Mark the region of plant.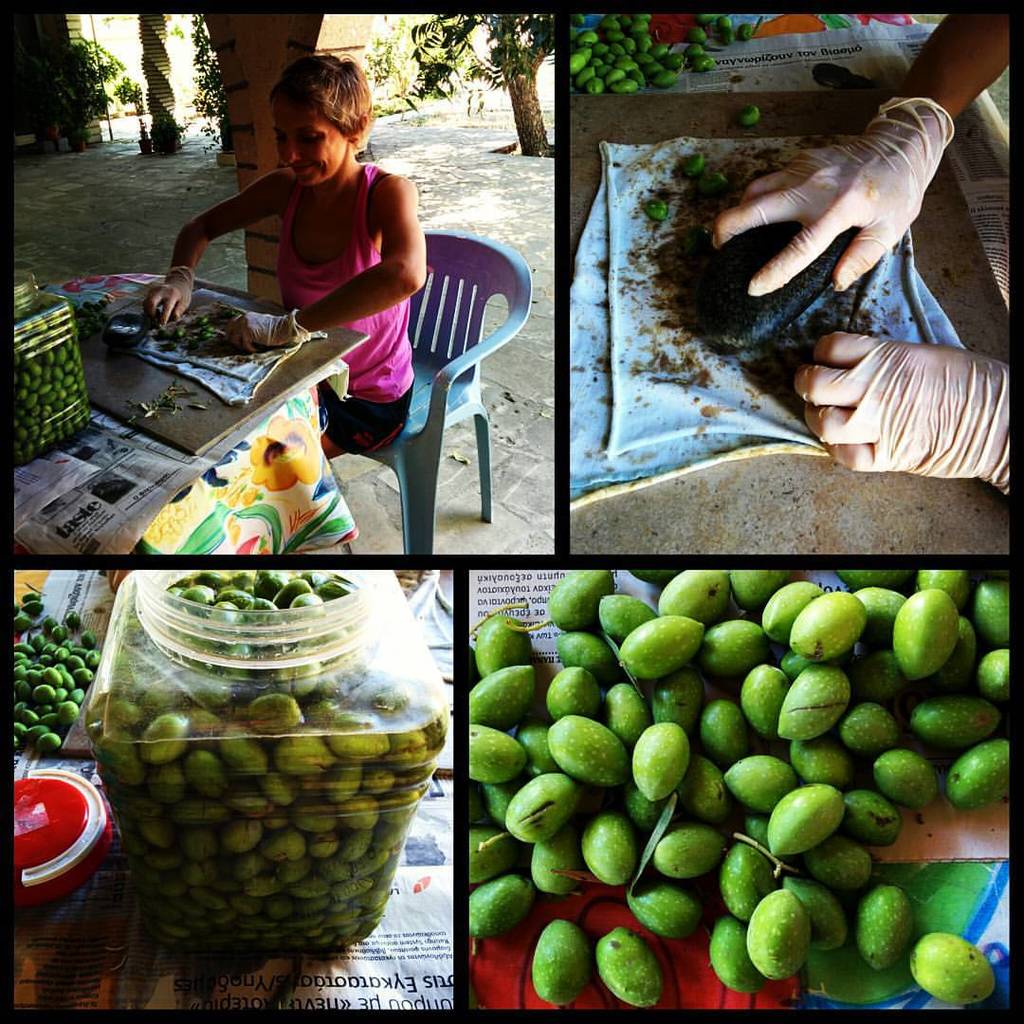
Region: (left=65, top=128, right=92, bottom=144).
